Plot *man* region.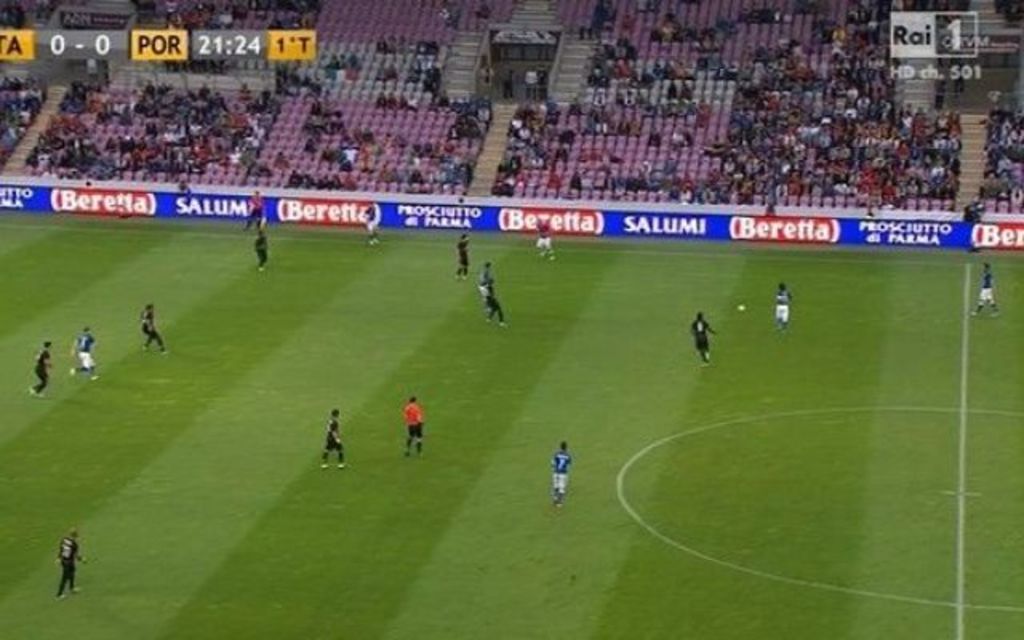
Plotted at x1=542 y1=438 x2=574 y2=502.
